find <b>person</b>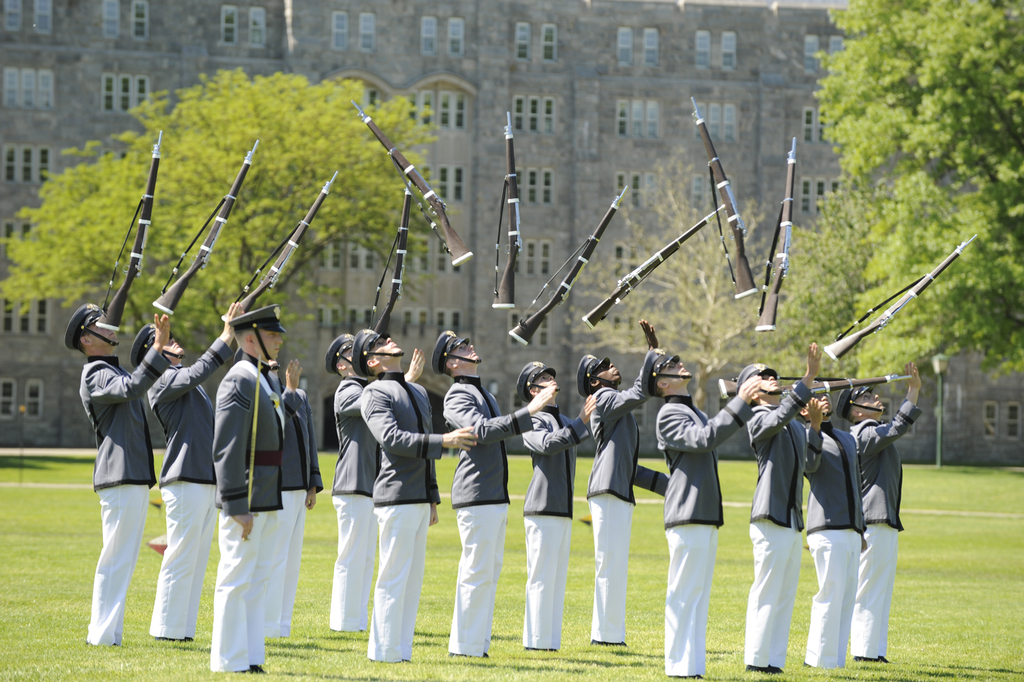
<region>799, 376, 867, 672</region>
